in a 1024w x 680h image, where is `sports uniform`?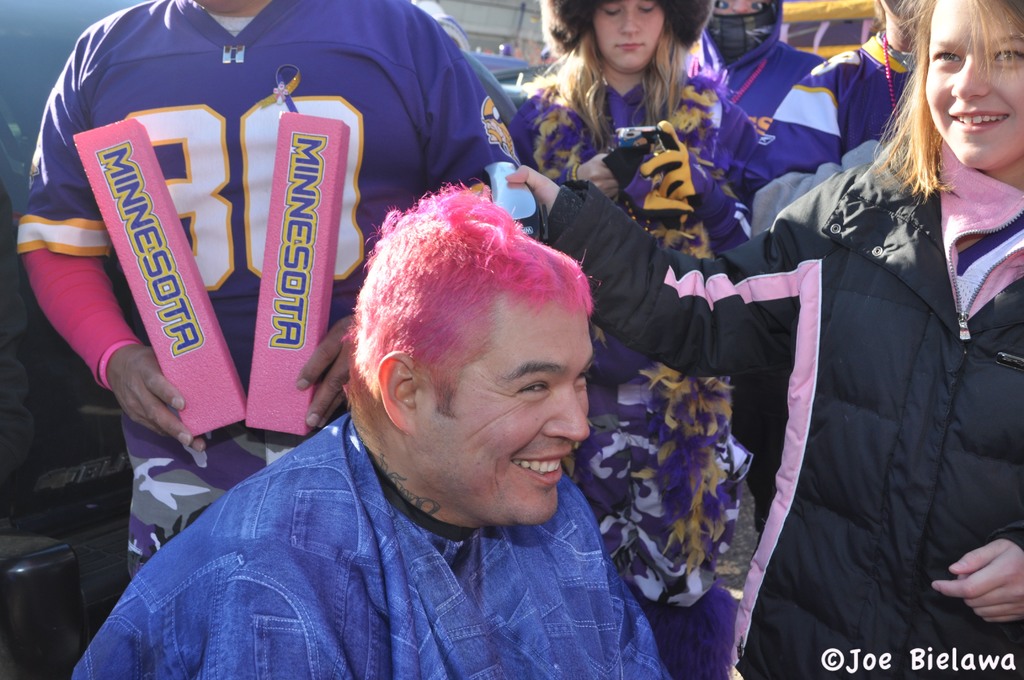
(left=32, top=5, right=531, bottom=482).
